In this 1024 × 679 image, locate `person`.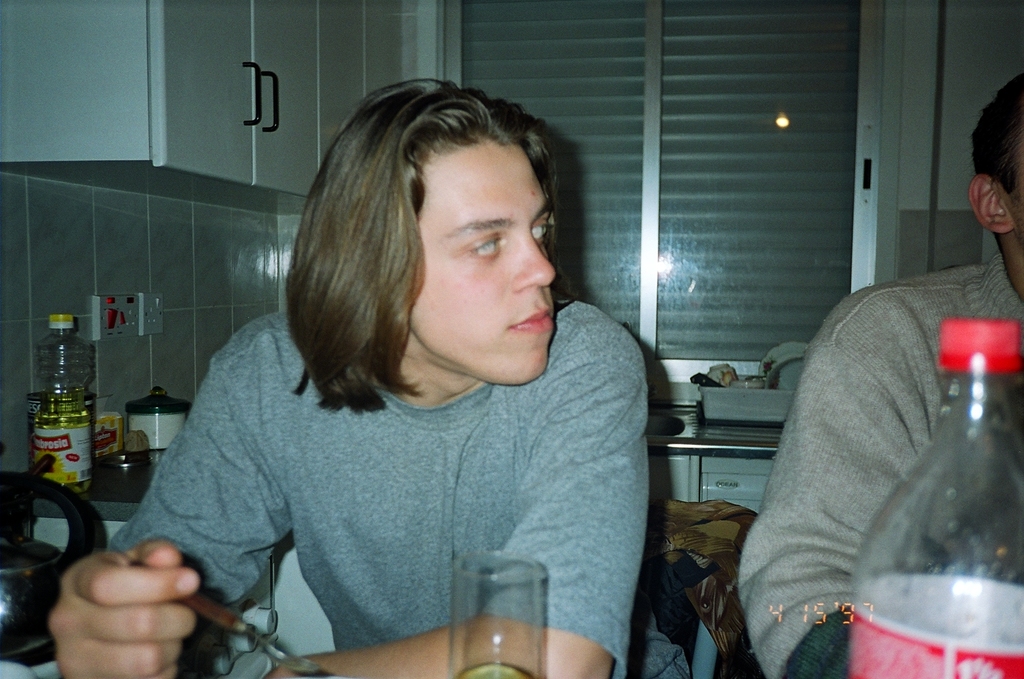
Bounding box: <region>733, 72, 1023, 678</region>.
